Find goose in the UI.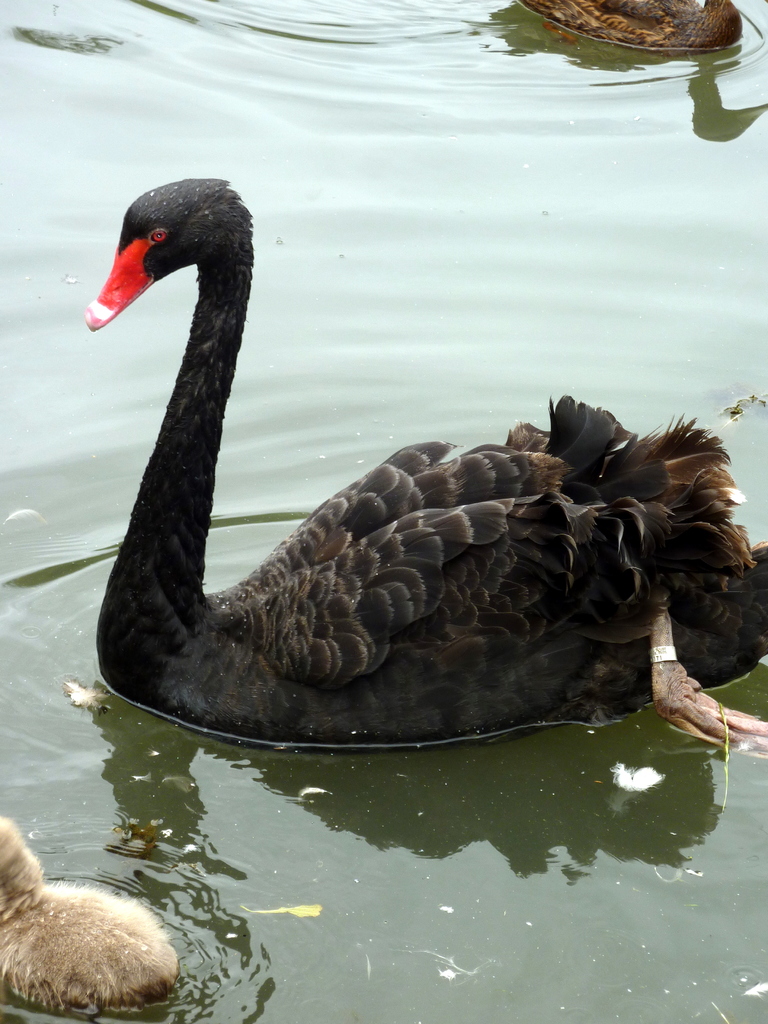
UI element at bbox(0, 835, 177, 1015).
